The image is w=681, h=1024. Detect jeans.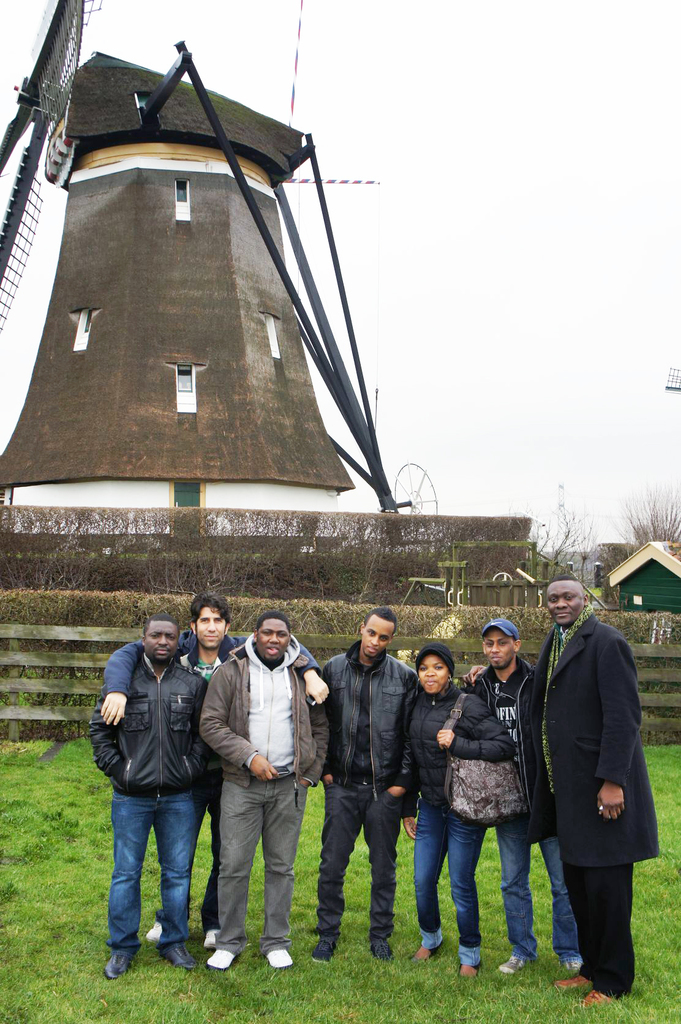
Detection: (x1=498, y1=833, x2=578, y2=964).
